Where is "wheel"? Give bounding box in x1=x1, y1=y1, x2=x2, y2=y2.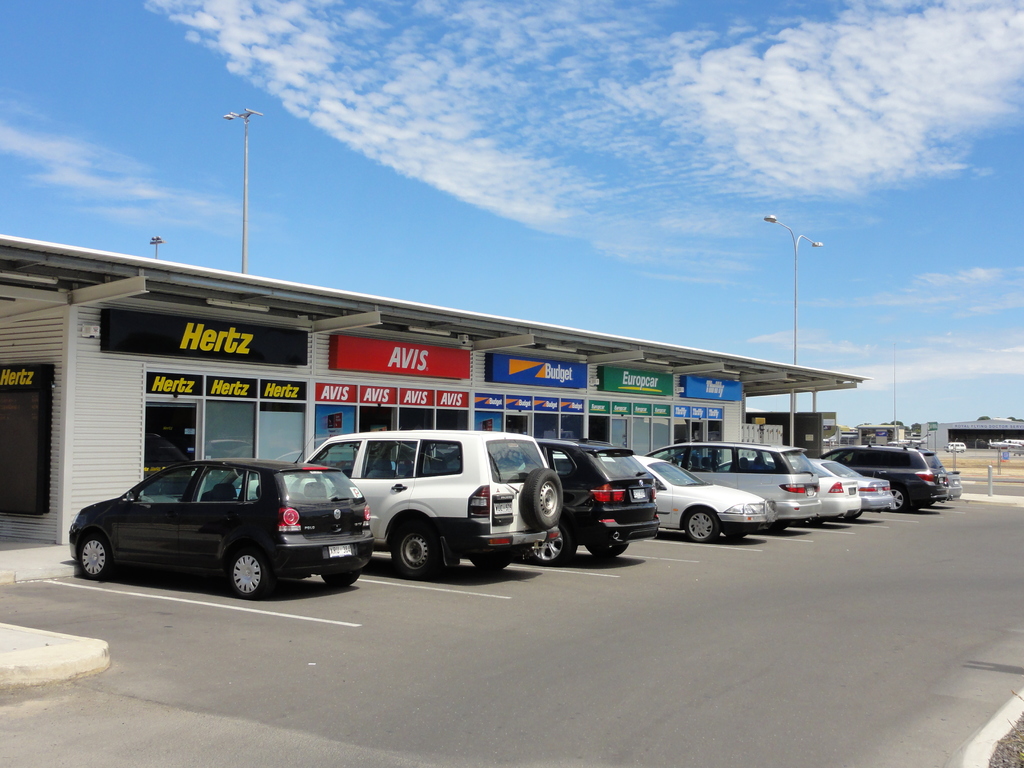
x1=525, y1=520, x2=572, y2=566.
